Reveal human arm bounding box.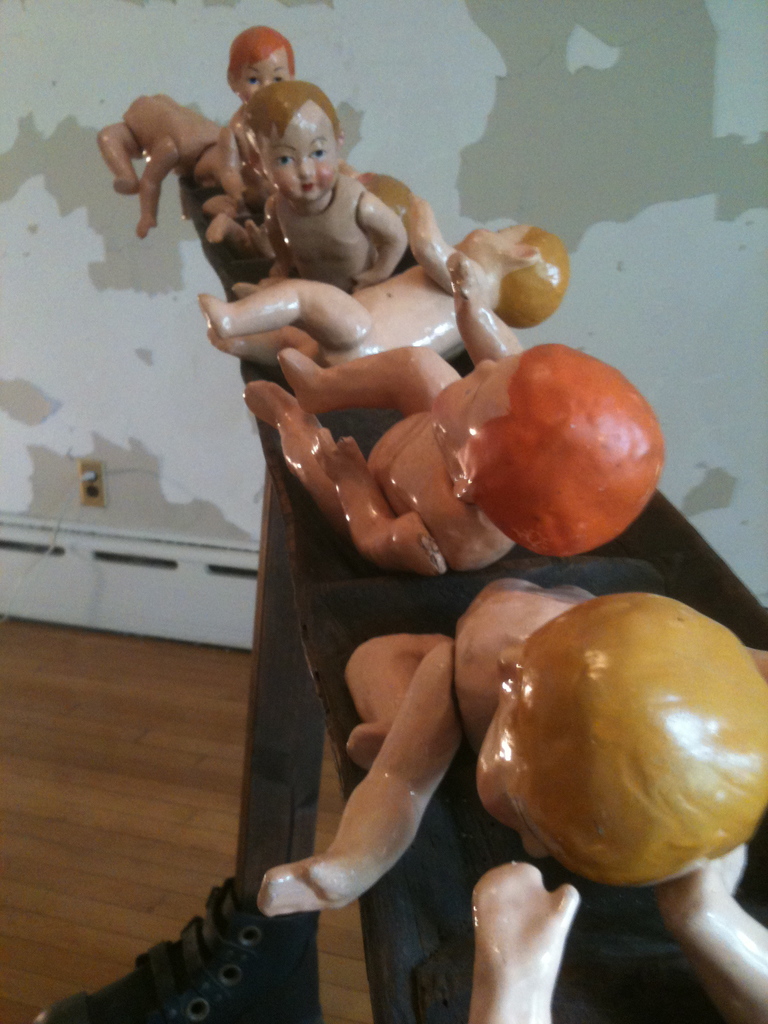
Revealed: [266,199,291,279].
